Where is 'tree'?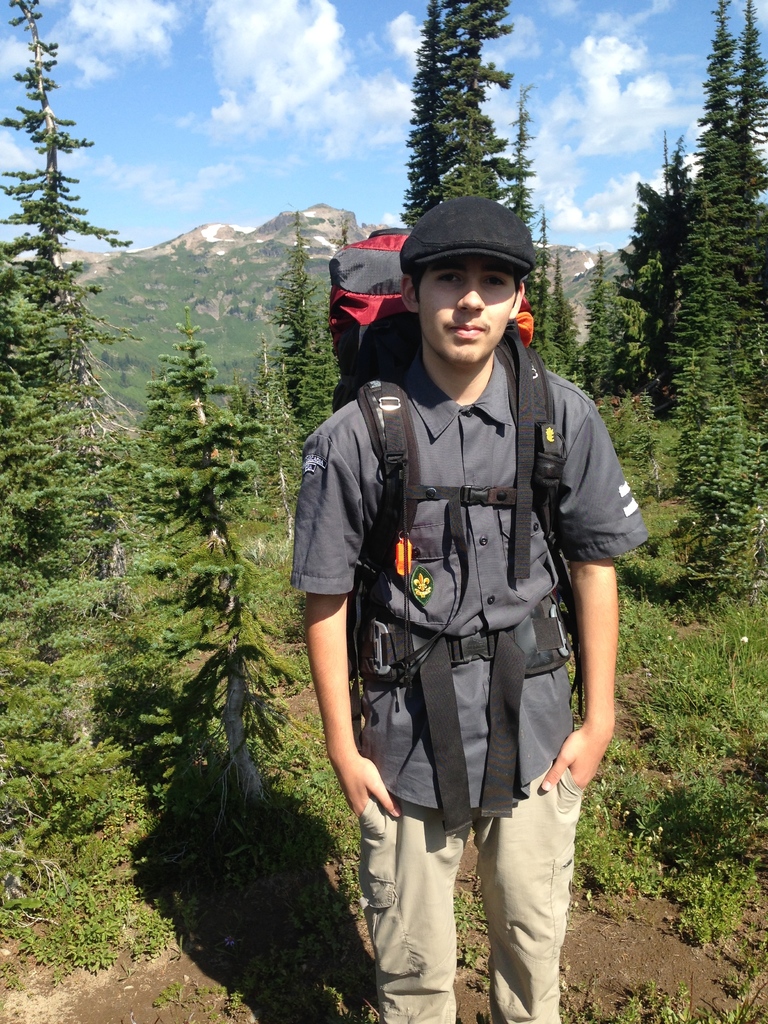
crop(0, 0, 133, 548).
